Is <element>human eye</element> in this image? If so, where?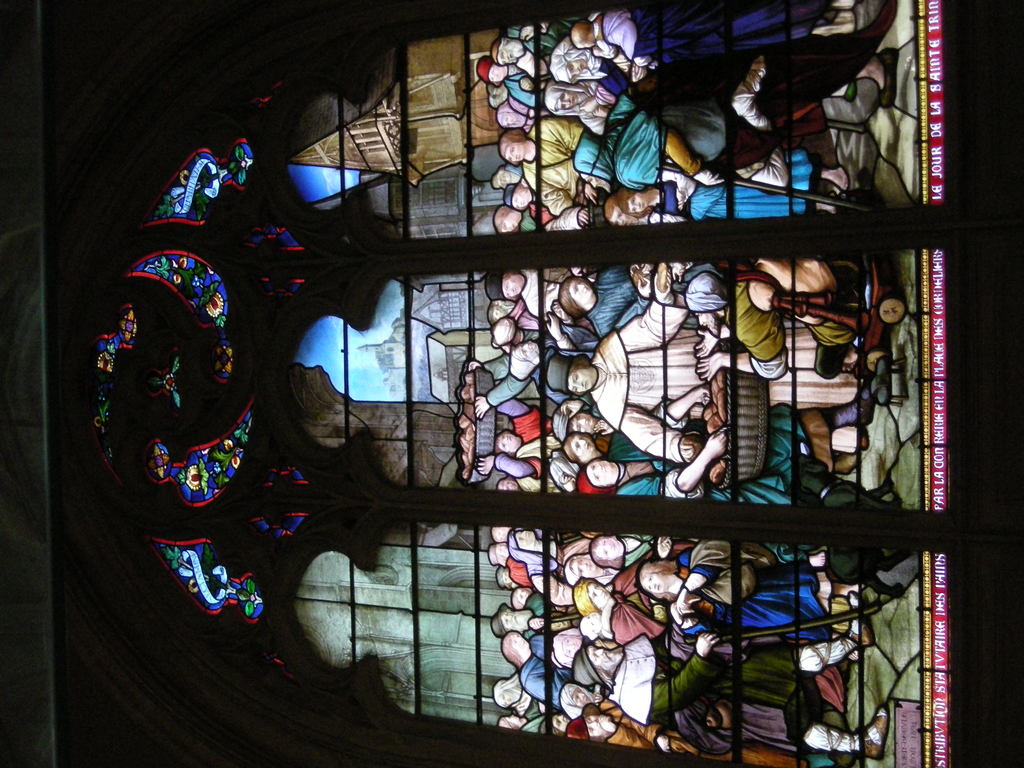
Yes, at rect(510, 148, 514, 155).
